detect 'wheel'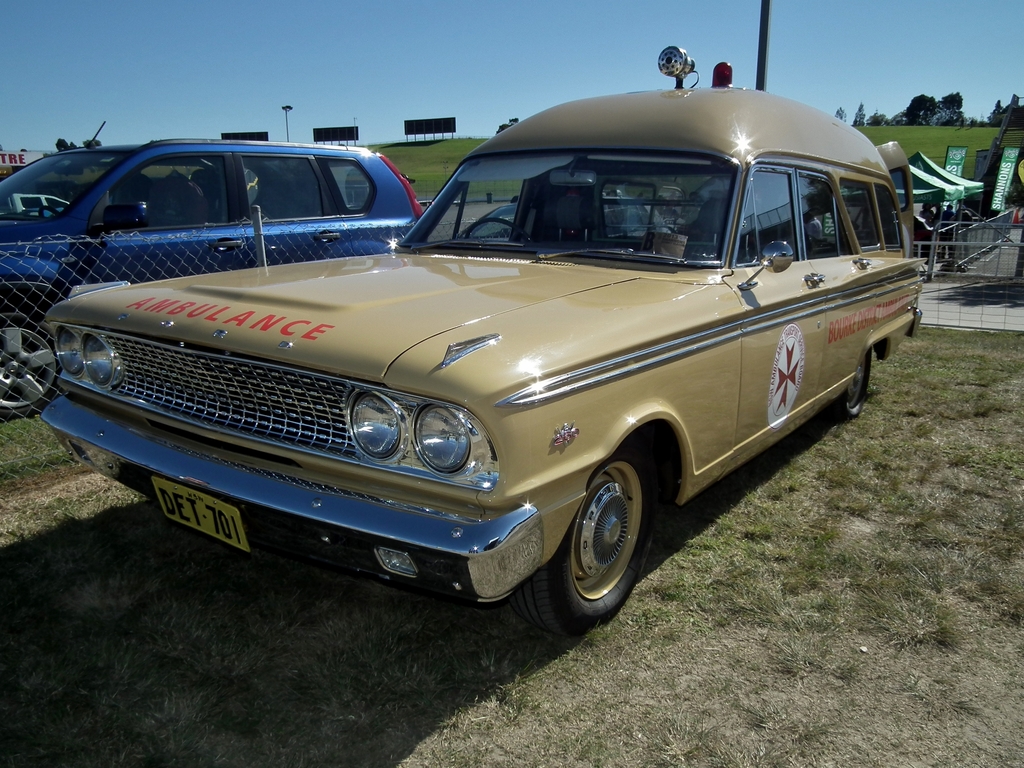
select_region(0, 305, 63, 420)
